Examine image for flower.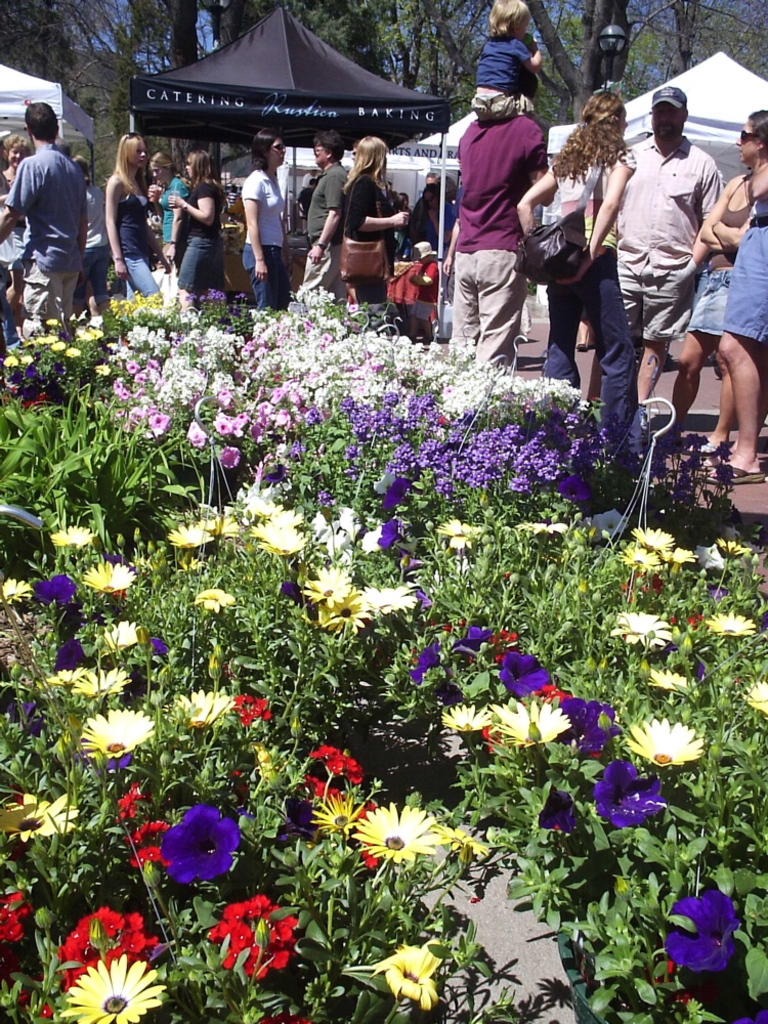
Examination result: 306/562/350/598.
